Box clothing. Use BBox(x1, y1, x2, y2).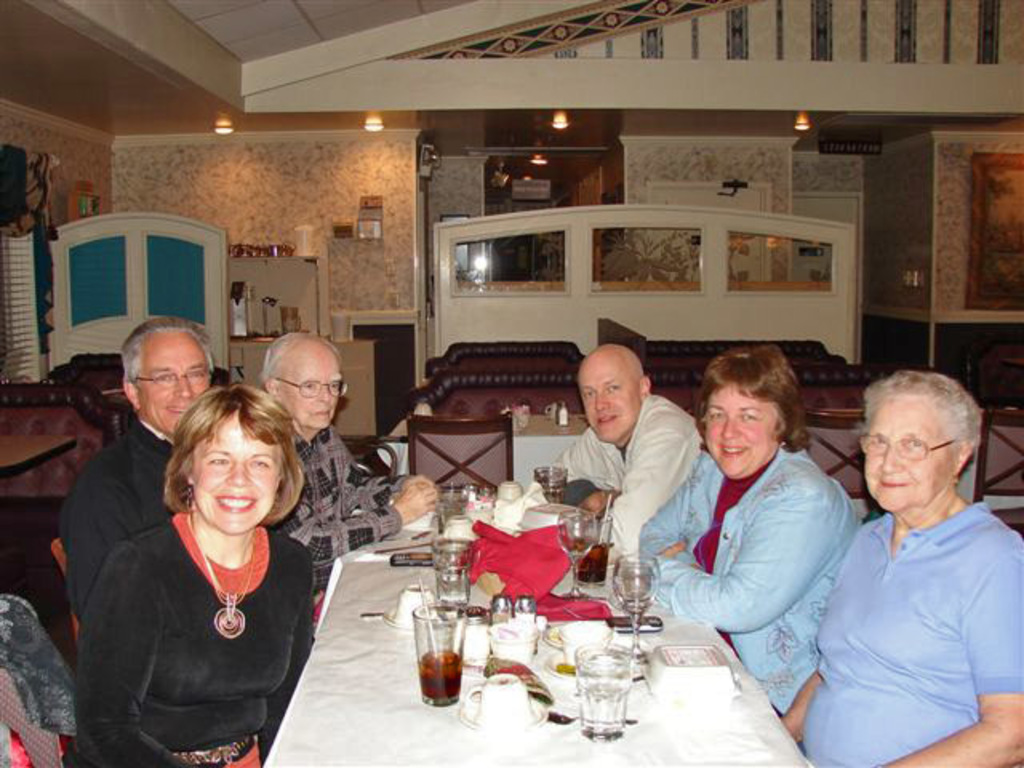
BBox(555, 389, 717, 578).
